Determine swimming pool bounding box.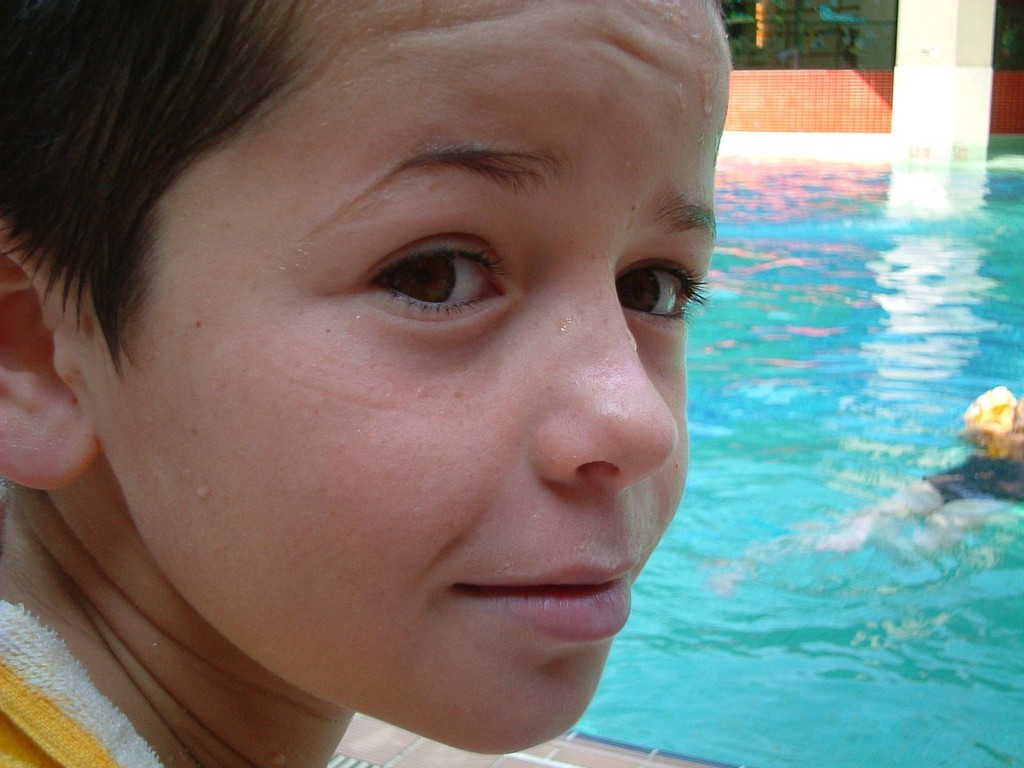
Determined: l=335, t=135, r=1023, b=767.
